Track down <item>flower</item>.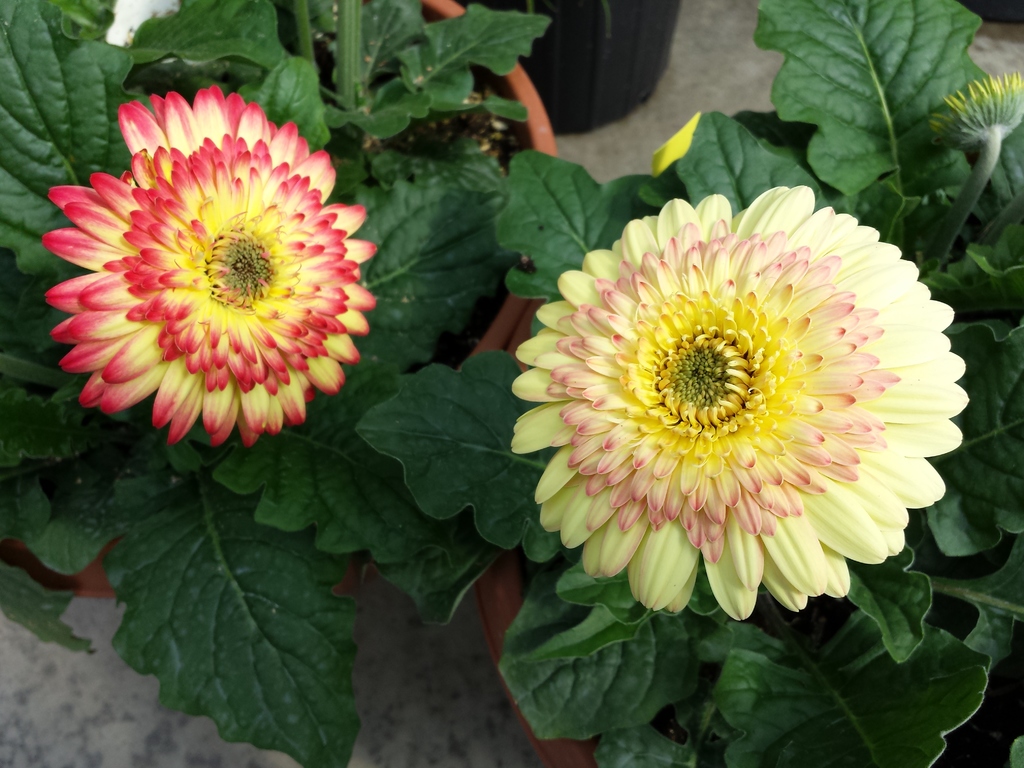
Tracked to [39,84,381,447].
